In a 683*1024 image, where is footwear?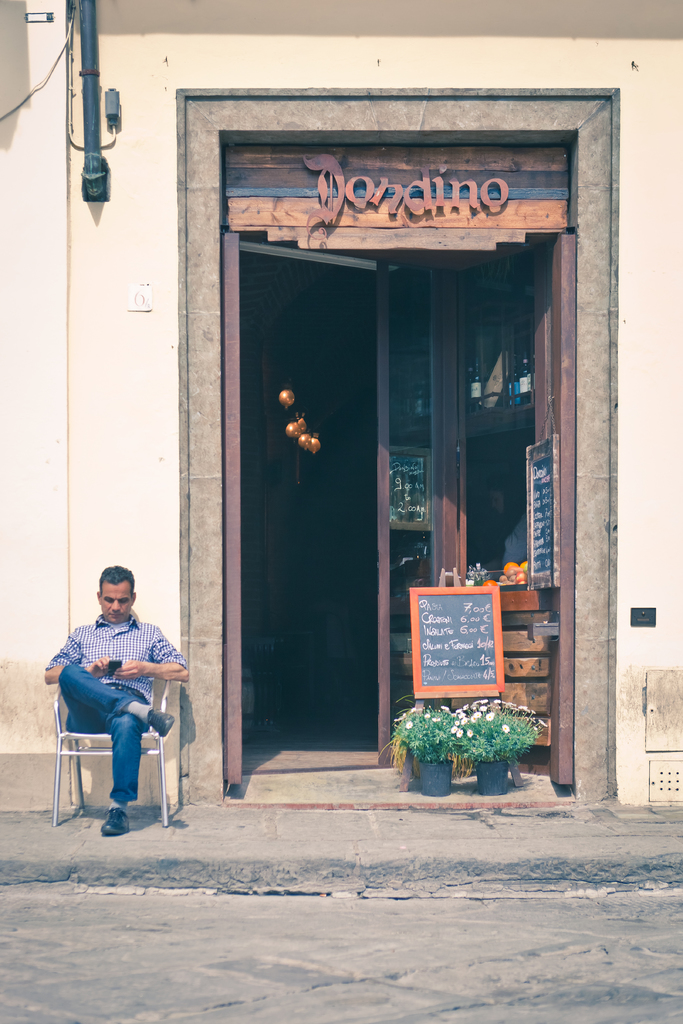
144 708 175 732.
